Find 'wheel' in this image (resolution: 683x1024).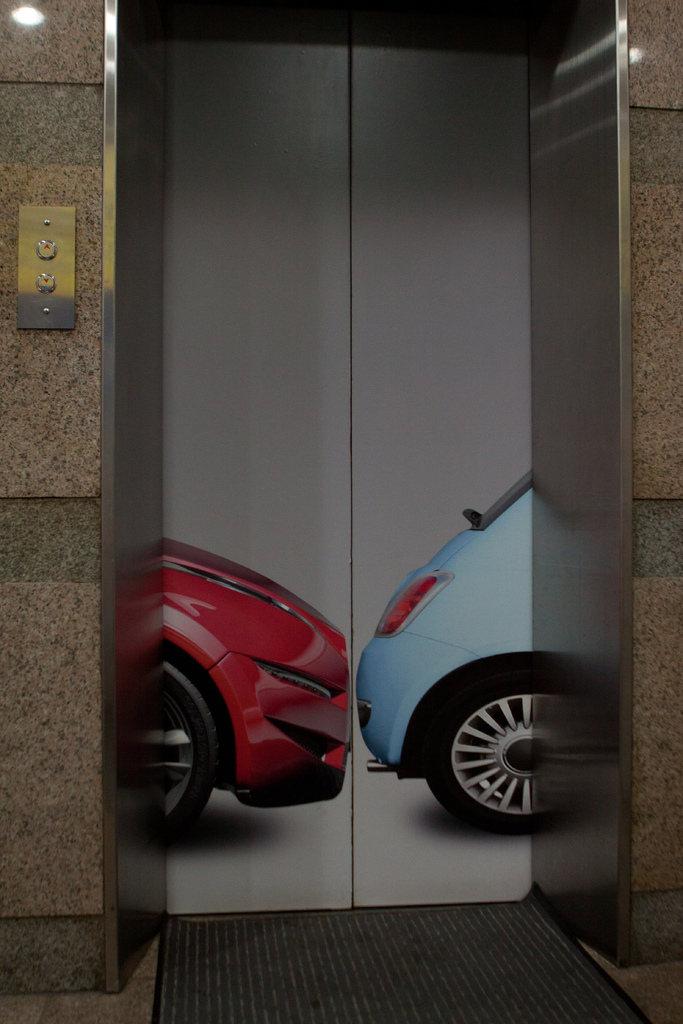
(x1=436, y1=665, x2=554, y2=835).
